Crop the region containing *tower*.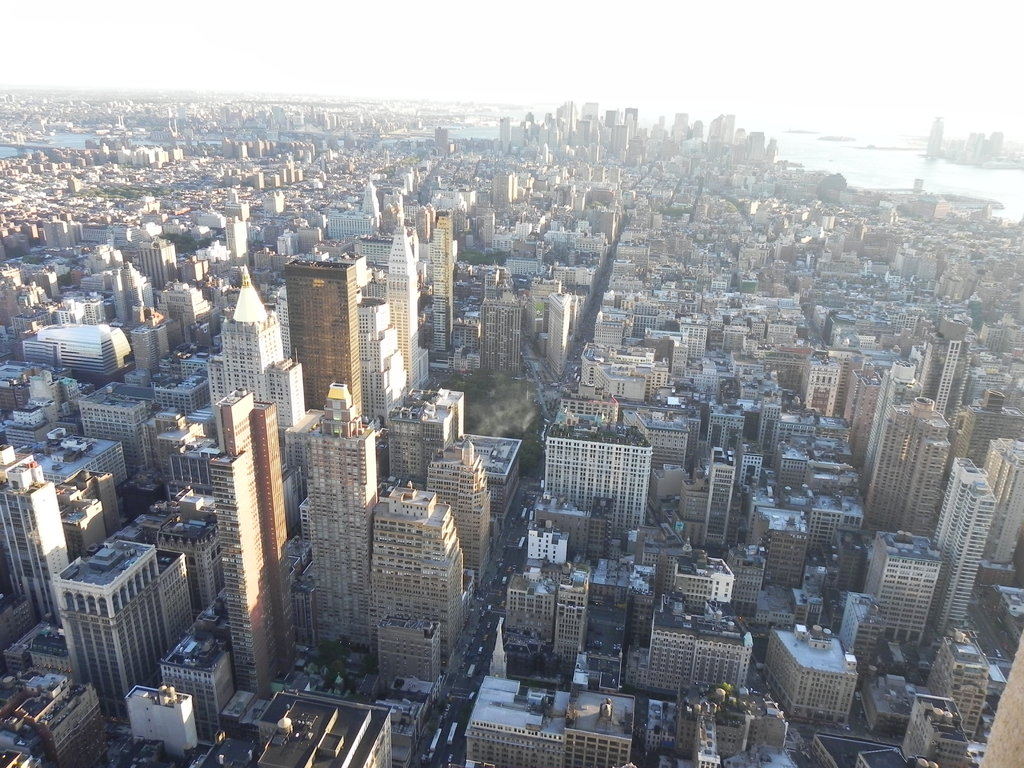
Crop region: box=[360, 474, 472, 689].
